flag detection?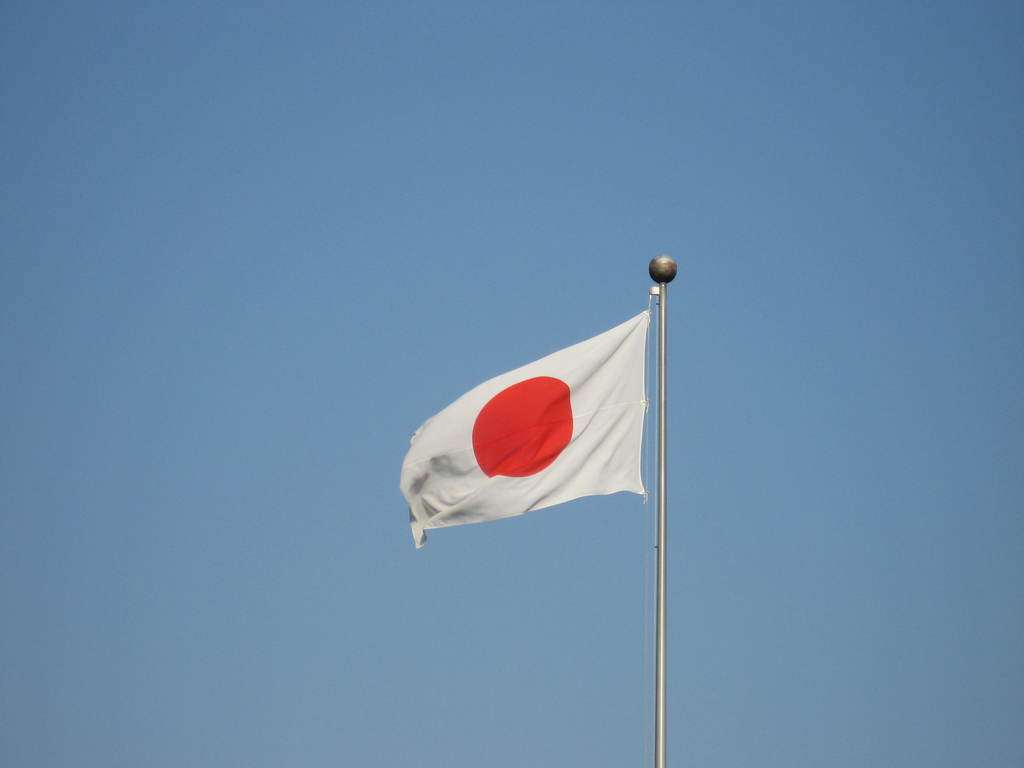
390/274/655/558
